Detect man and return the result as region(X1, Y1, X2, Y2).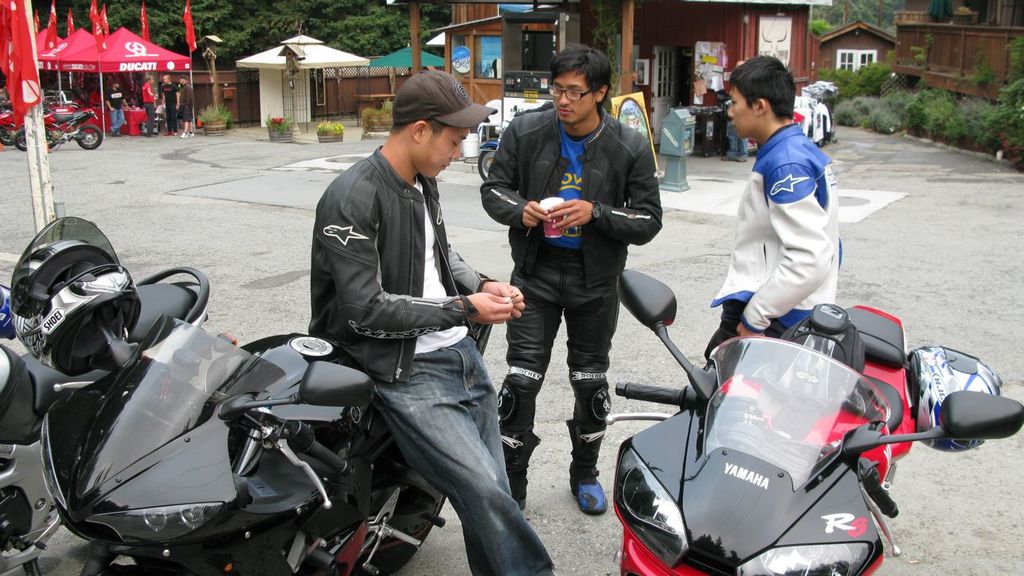
region(162, 71, 181, 137).
